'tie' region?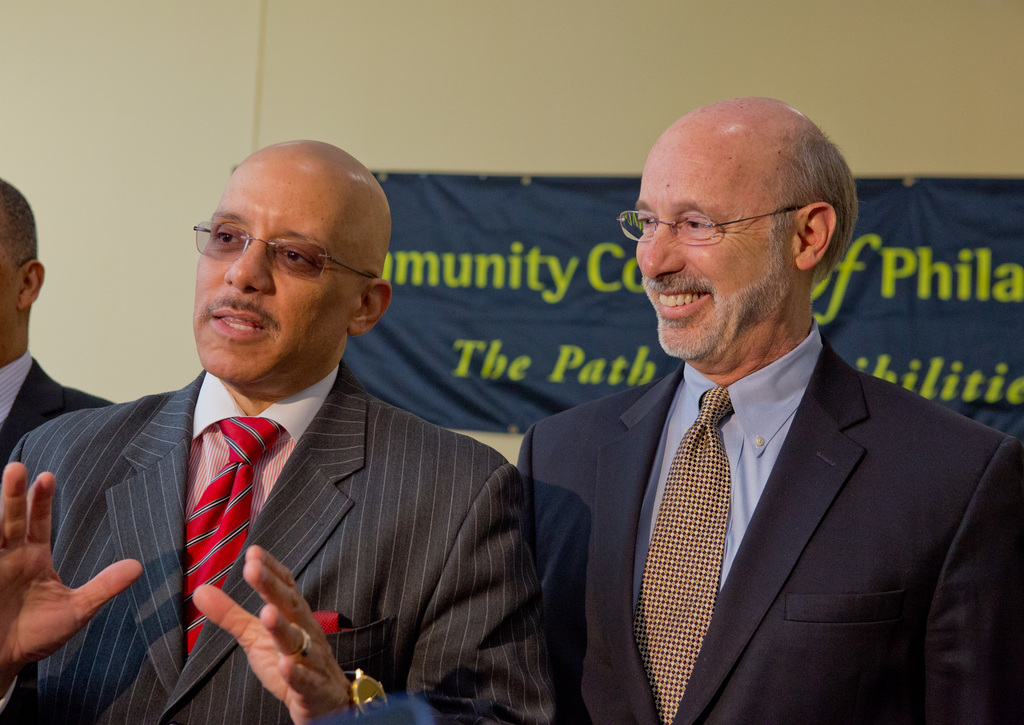
186,412,294,666
